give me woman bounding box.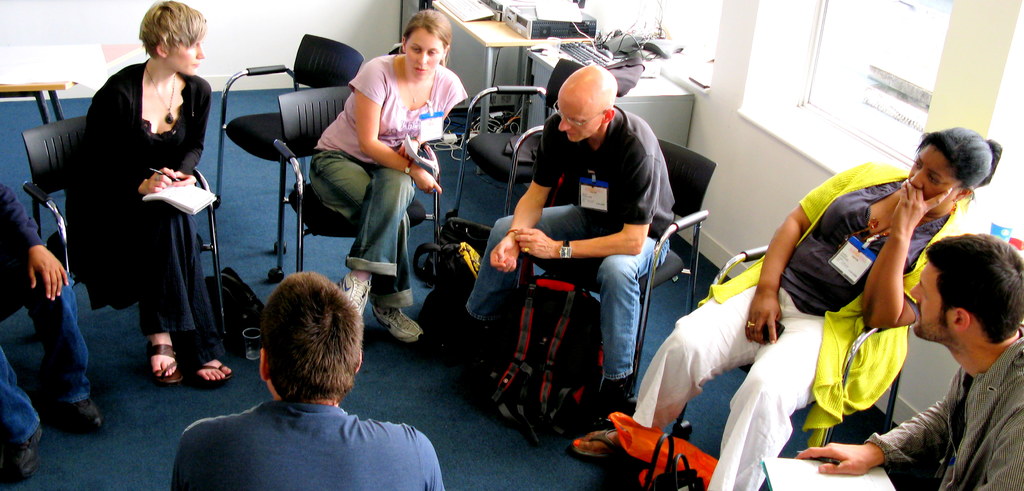
[60,10,217,389].
